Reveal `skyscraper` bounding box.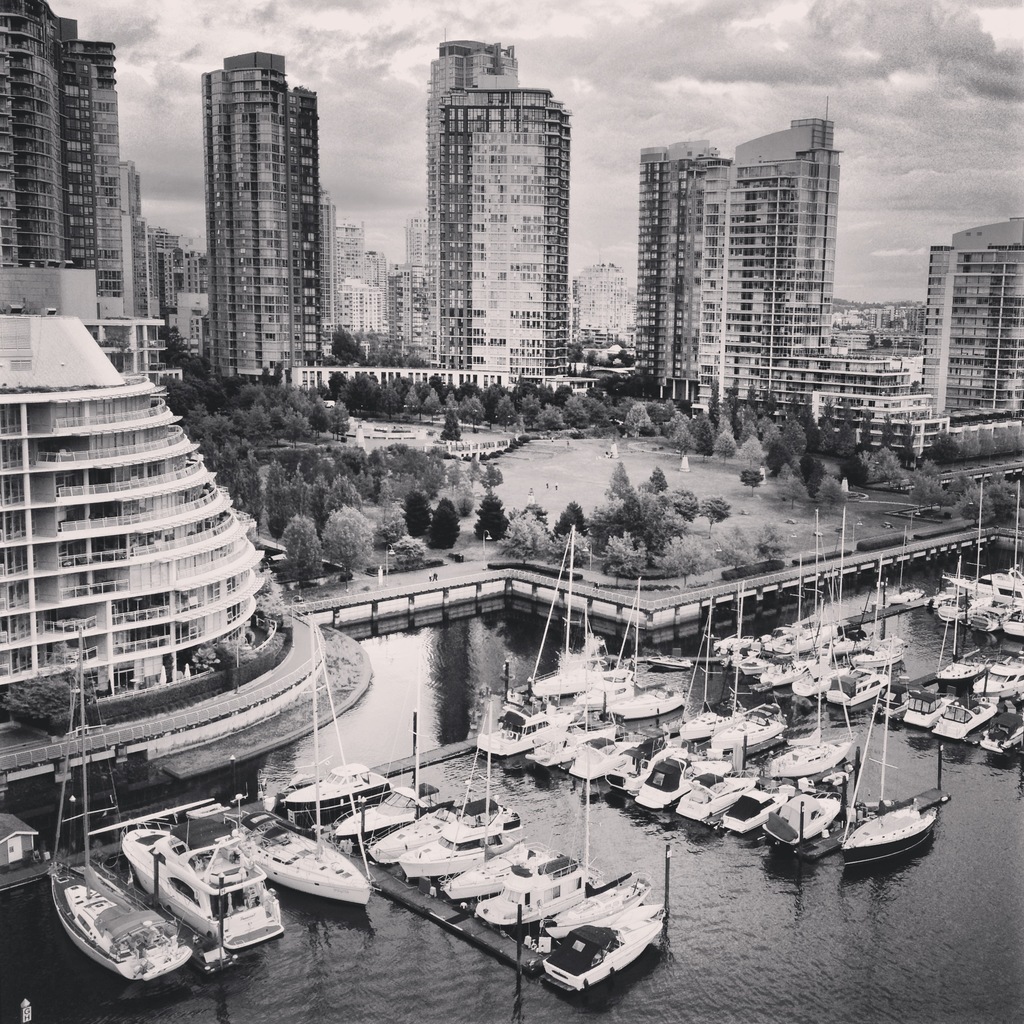
Revealed: 87 42 145 330.
